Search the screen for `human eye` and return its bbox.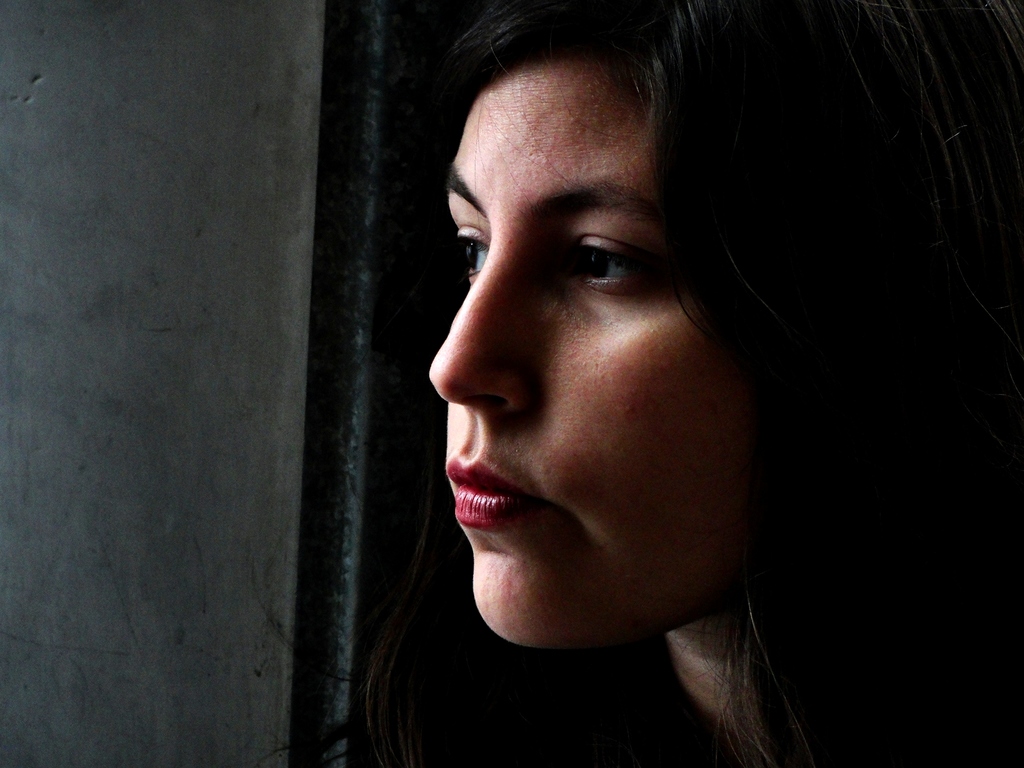
Found: <region>563, 233, 665, 295</region>.
